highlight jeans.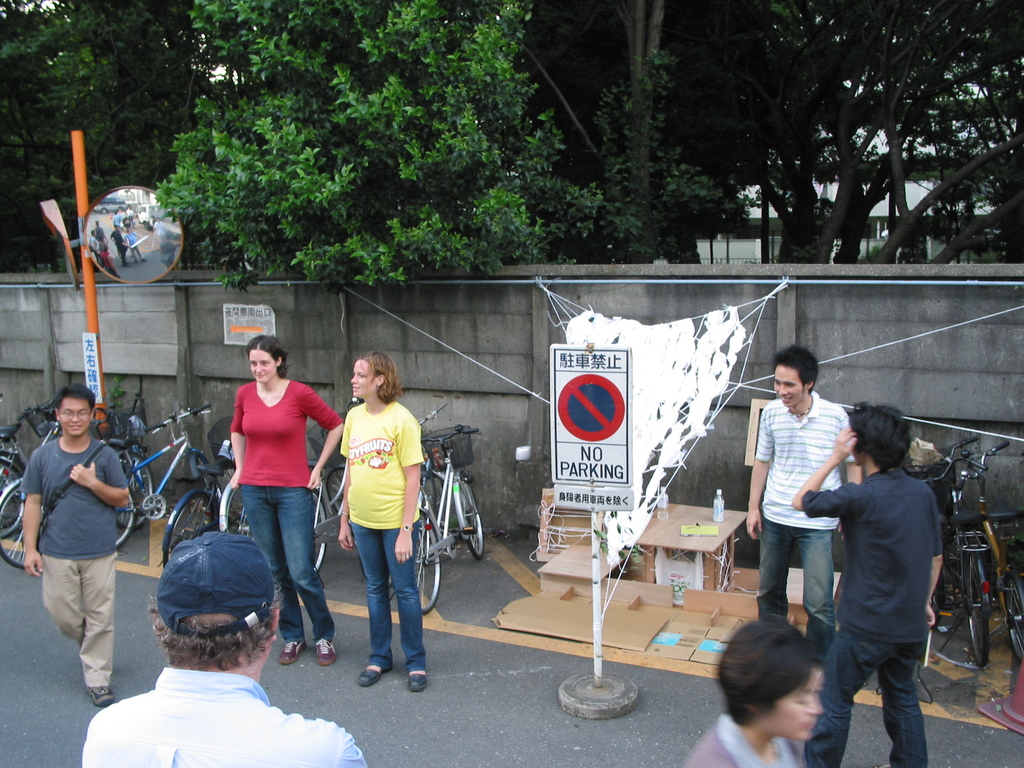
Highlighted region: <box>240,480,337,637</box>.
